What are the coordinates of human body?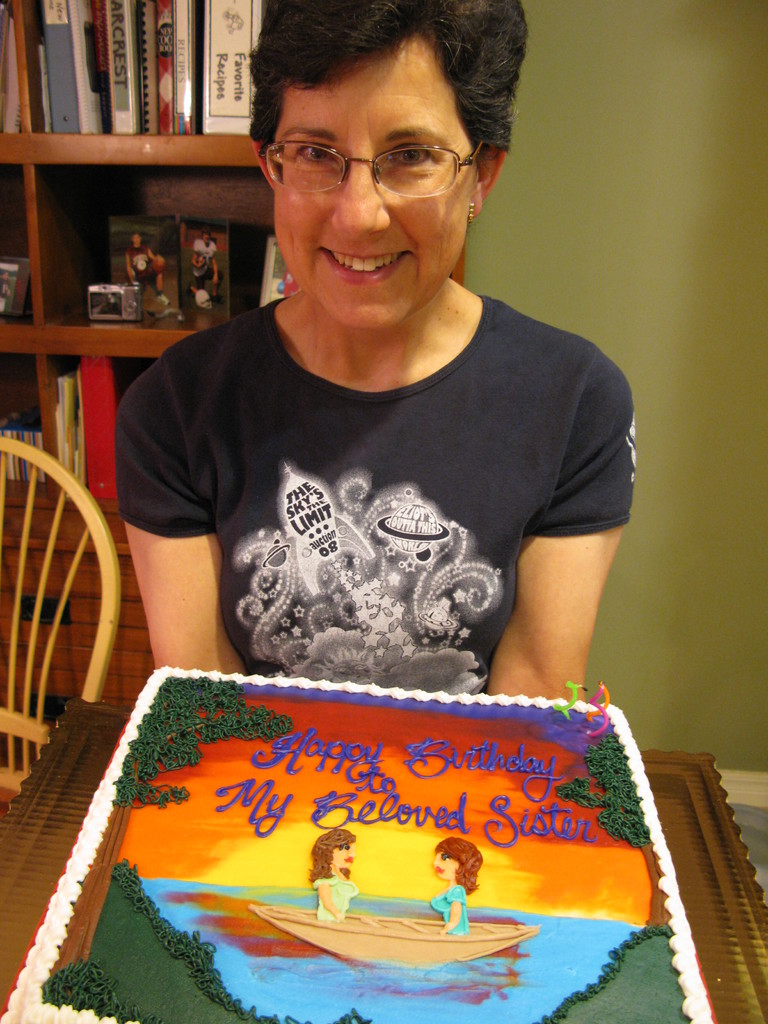
112, 0, 645, 716.
